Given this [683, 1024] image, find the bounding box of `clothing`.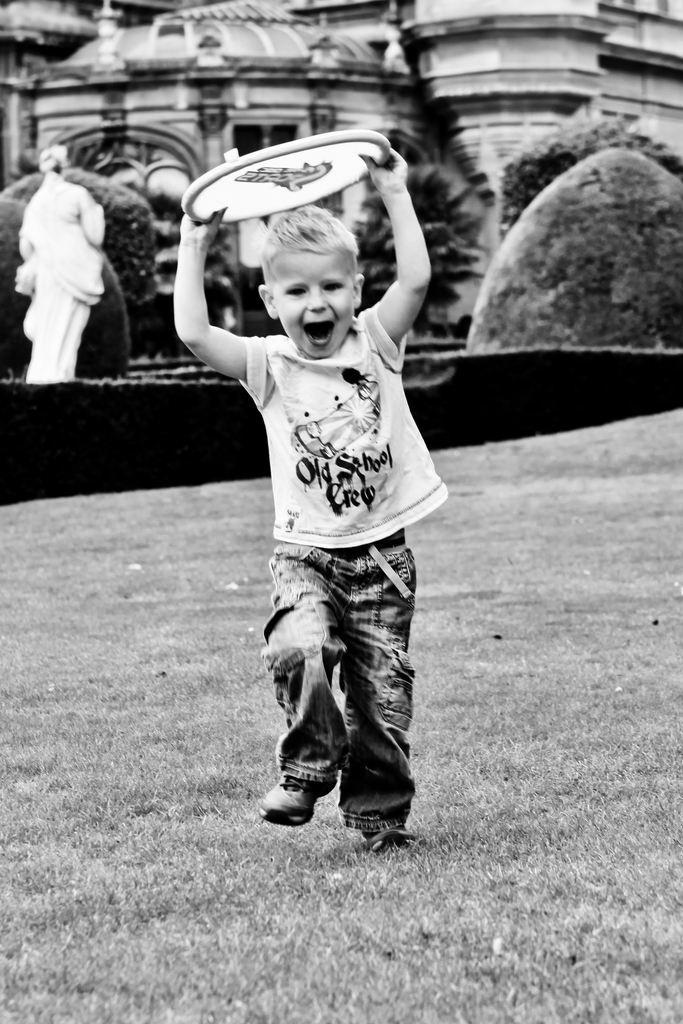
[x1=12, y1=166, x2=112, y2=355].
